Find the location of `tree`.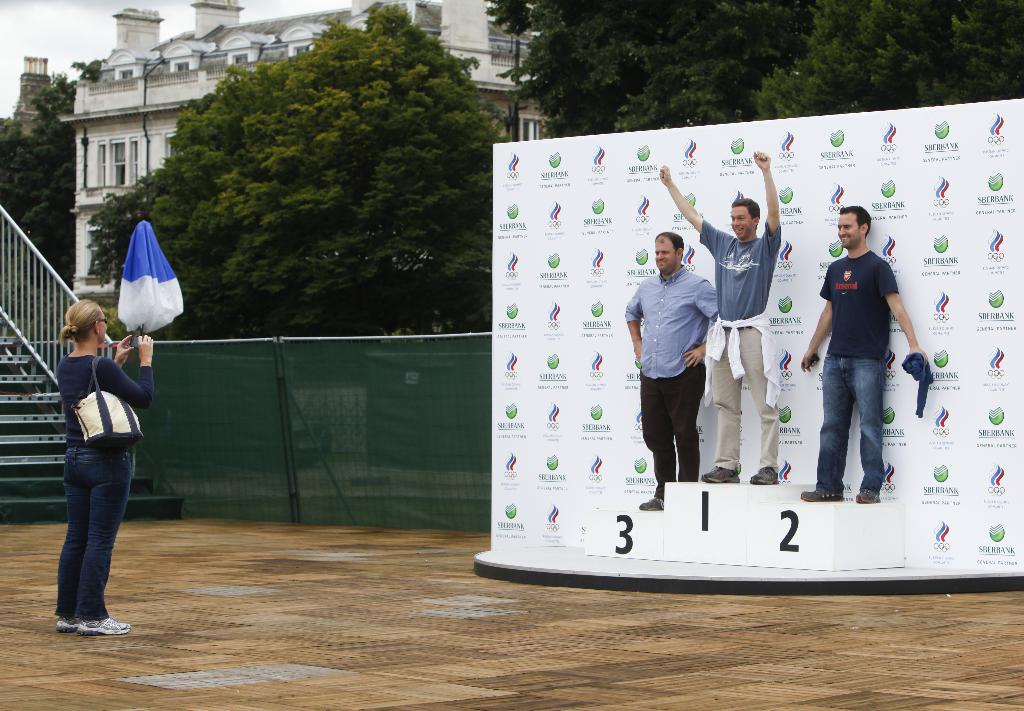
Location: (0,65,102,326).
